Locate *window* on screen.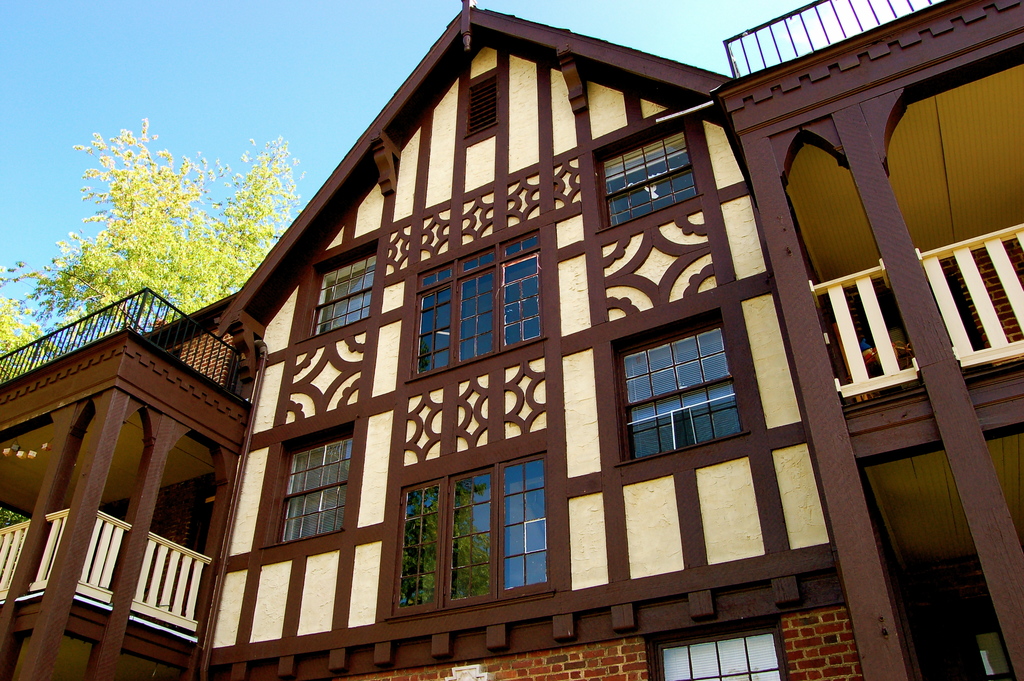
On screen at BBox(387, 448, 551, 623).
